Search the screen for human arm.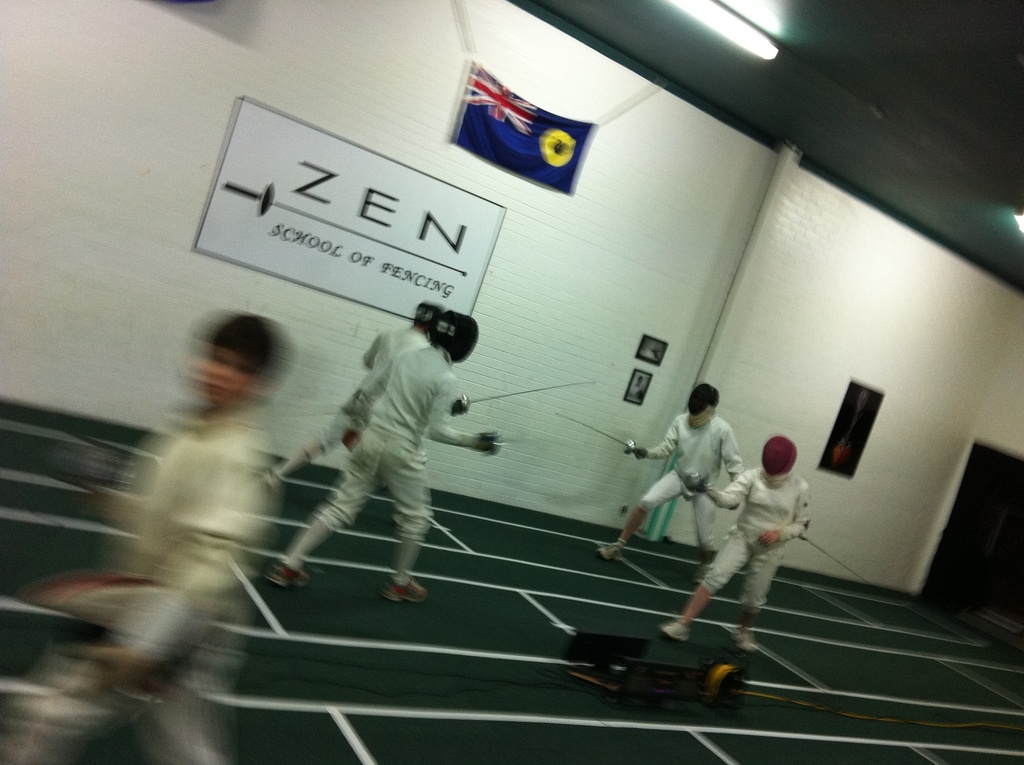
Found at x1=79, y1=453, x2=255, y2=689.
